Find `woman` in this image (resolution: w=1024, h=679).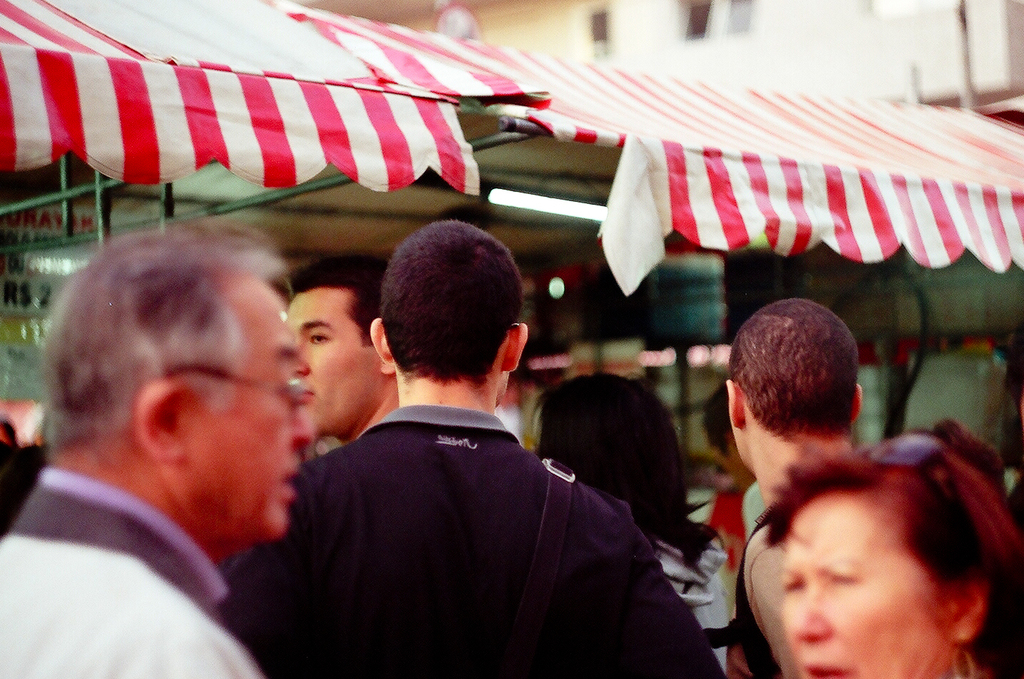
(734, 430, 1008, 675).
